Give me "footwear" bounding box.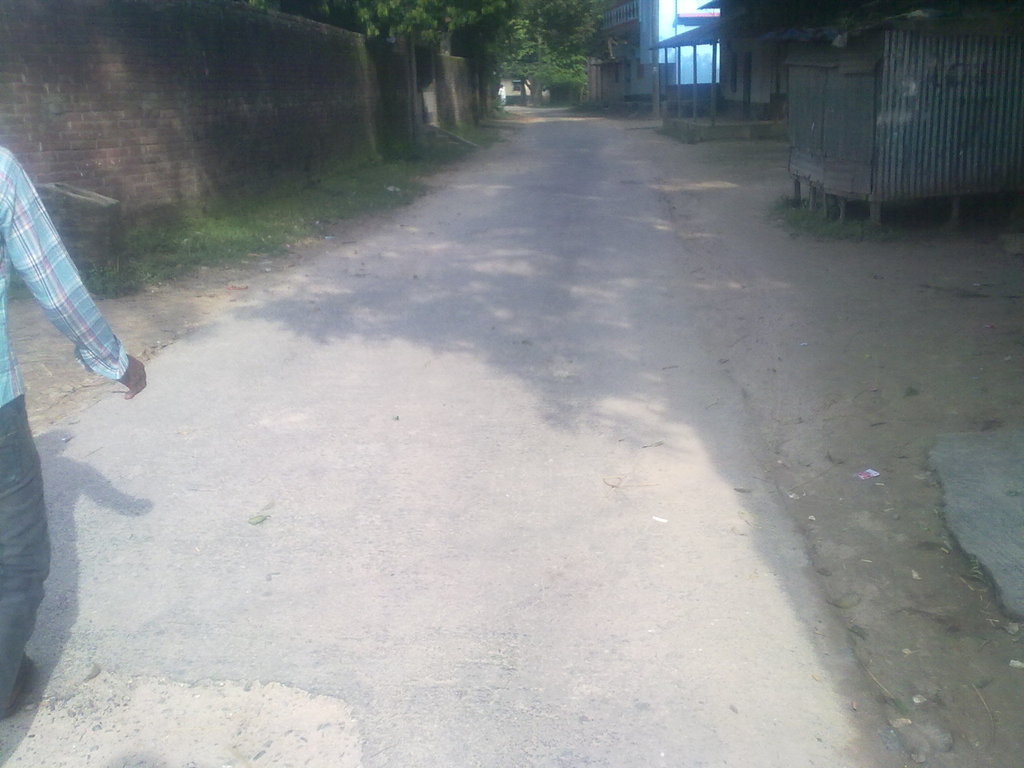
l=0, t=657, r=33, b=721.
